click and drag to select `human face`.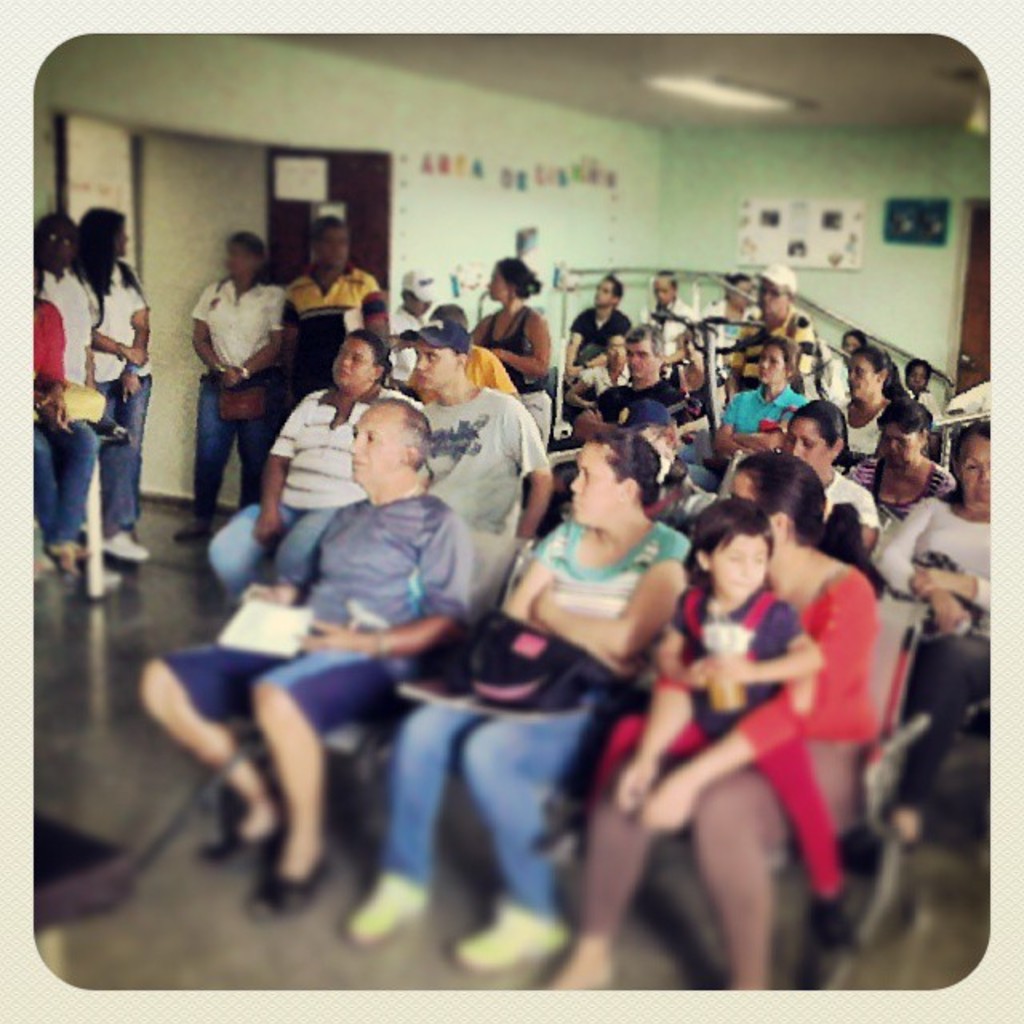
Selection: <bbox>757, 350, 787, 381</bbox>.
